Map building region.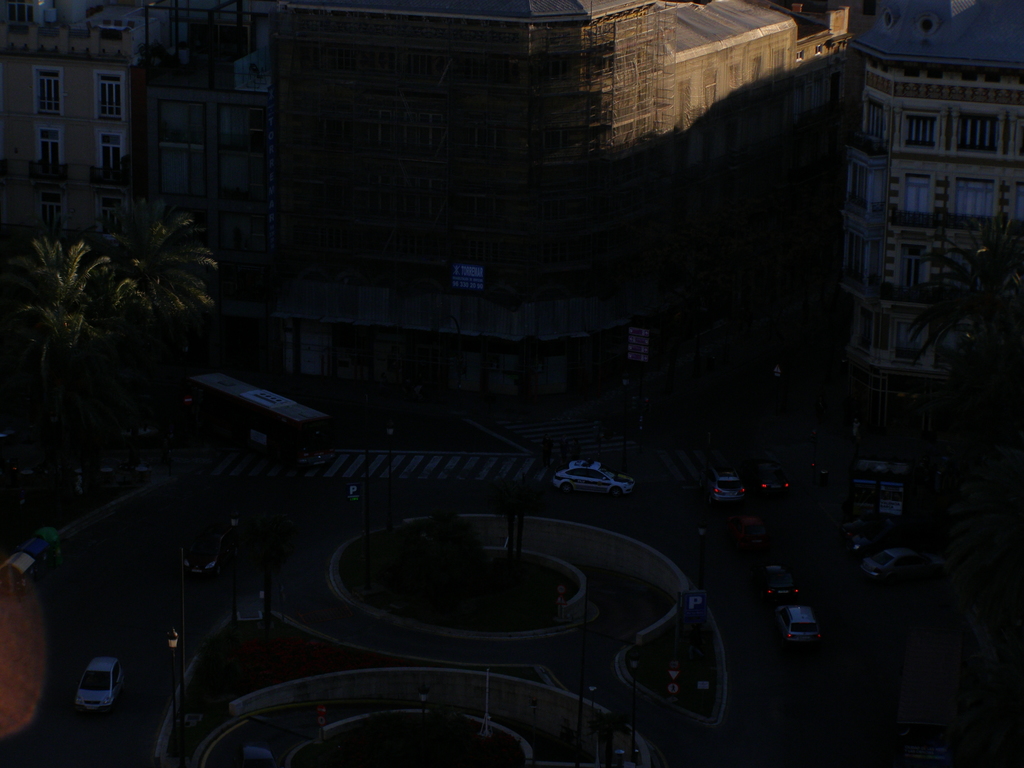
Mapped to [x1=844, y1=0, x2=1023, y2=490].
